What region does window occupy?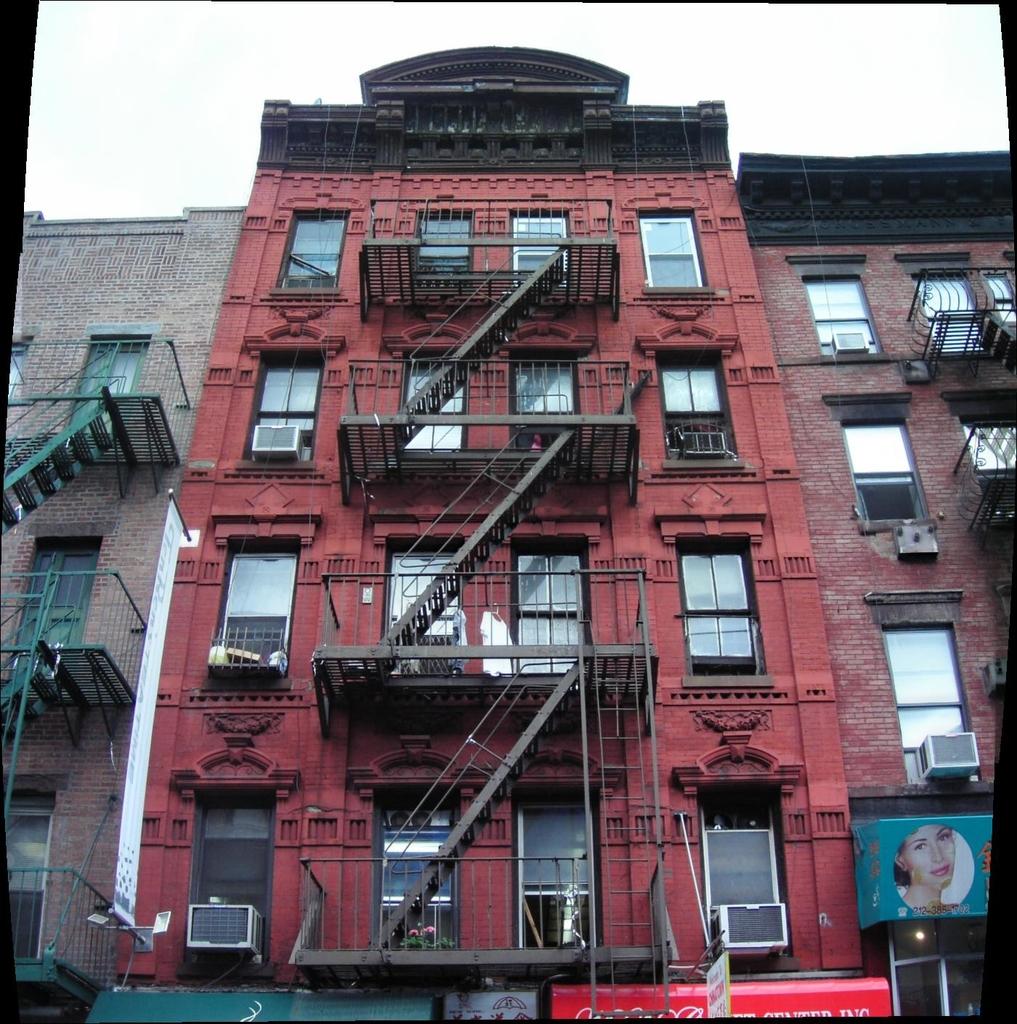
514/798/593/947.
